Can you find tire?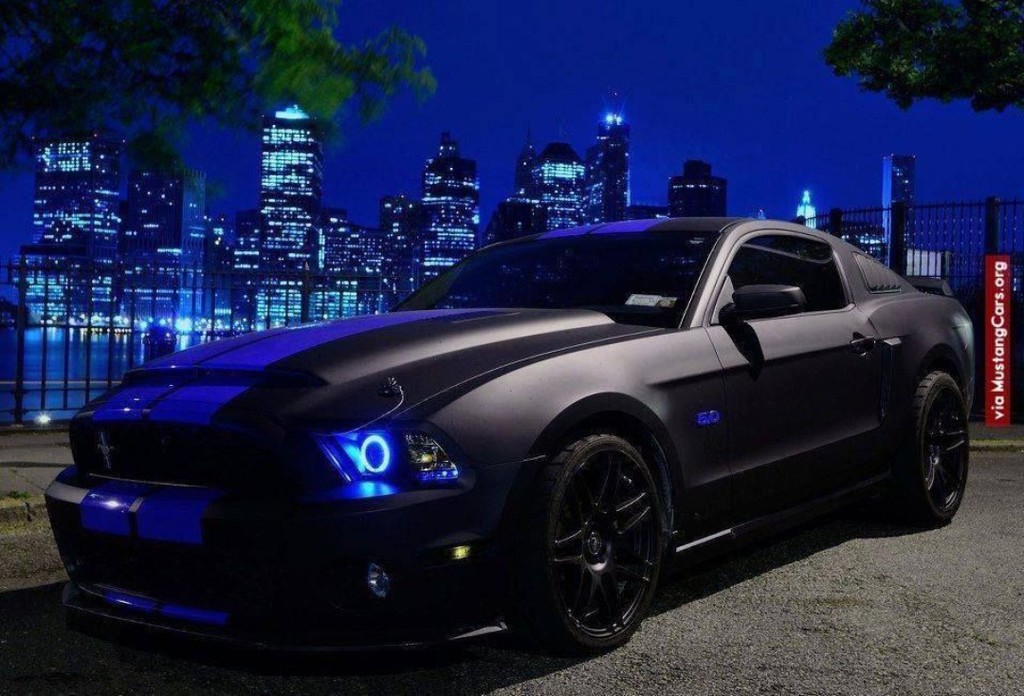
Yes, bounding box: (x1=915, y1=369, x2=971, y2=522).
